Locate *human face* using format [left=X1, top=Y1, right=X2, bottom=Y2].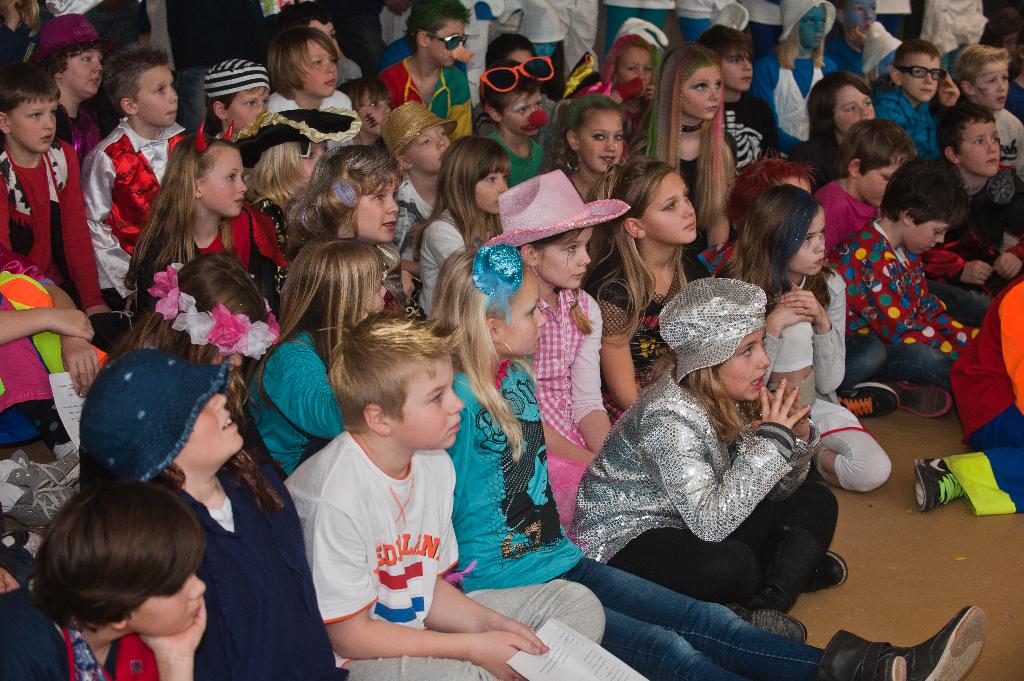
[left=372, top=270, right=387, bottom=312].
